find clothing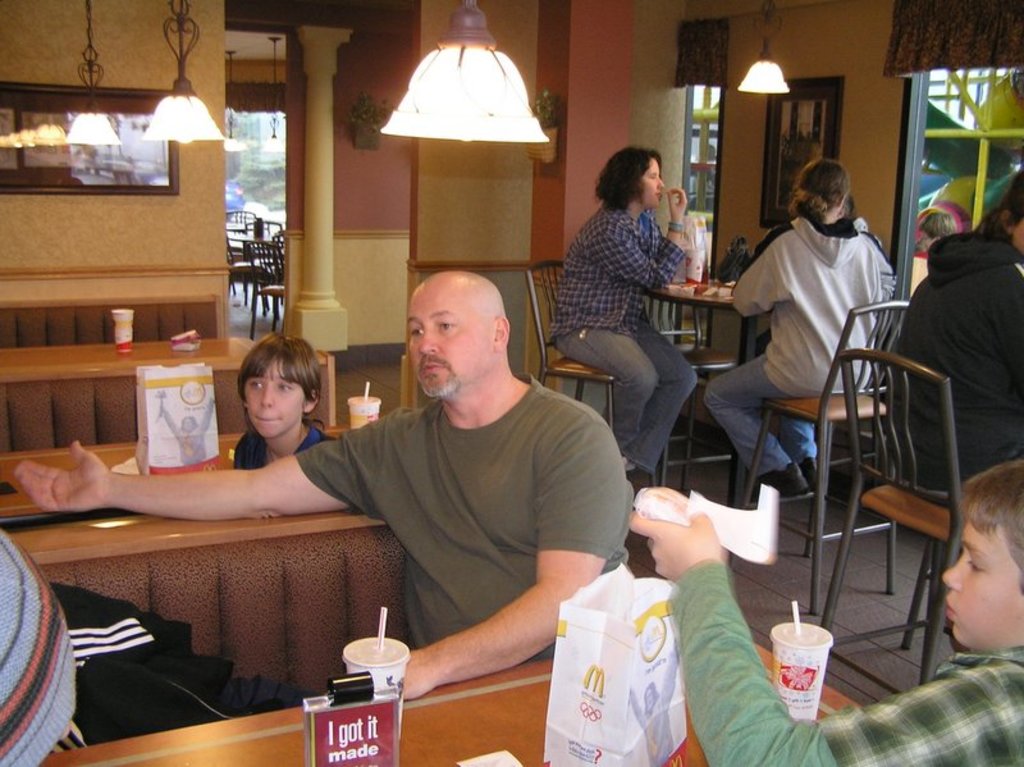
<region>649, 553, 1023, 766</region>
